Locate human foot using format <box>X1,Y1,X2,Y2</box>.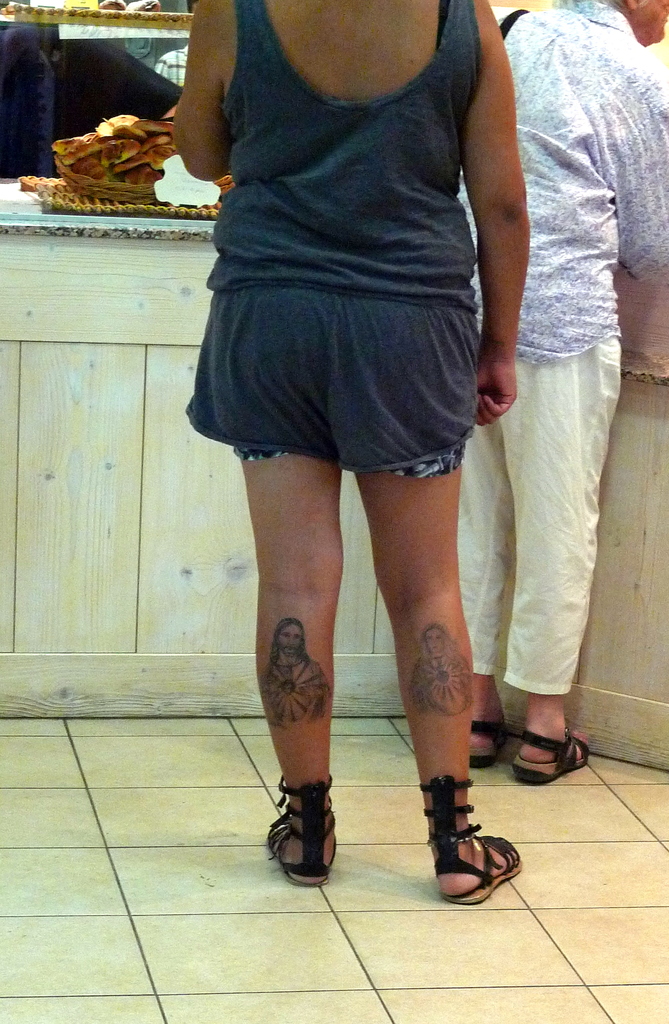
<box>519,730,595,770</box>.
